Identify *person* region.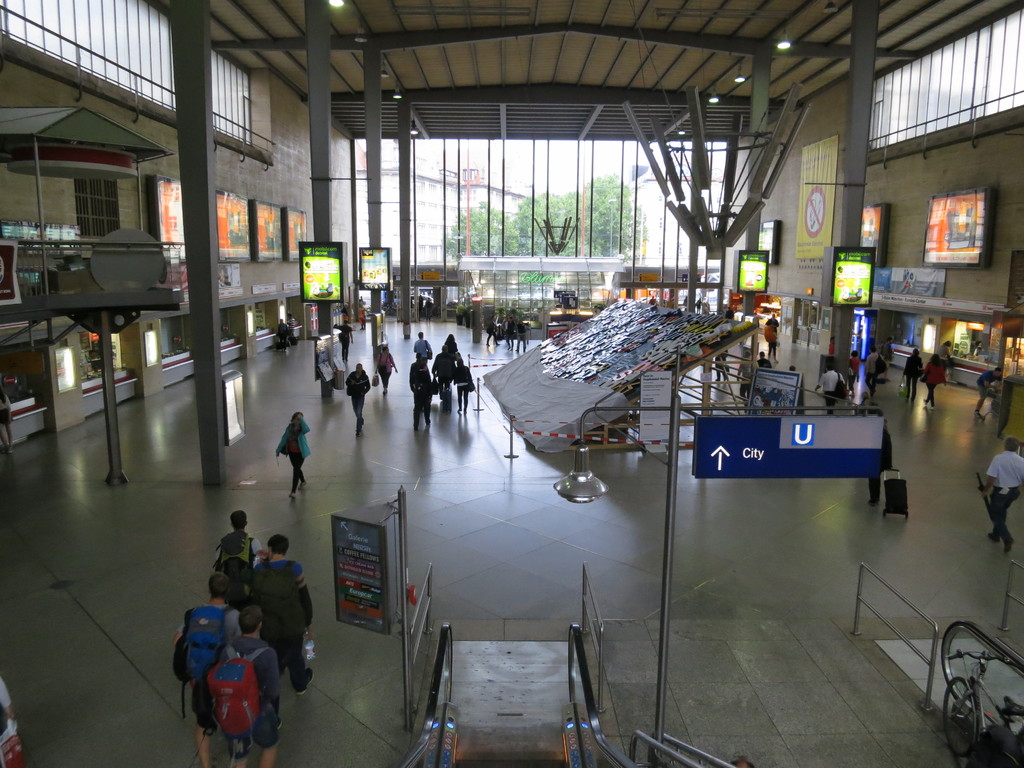
Region: box=[0, 383, 13, 454].
